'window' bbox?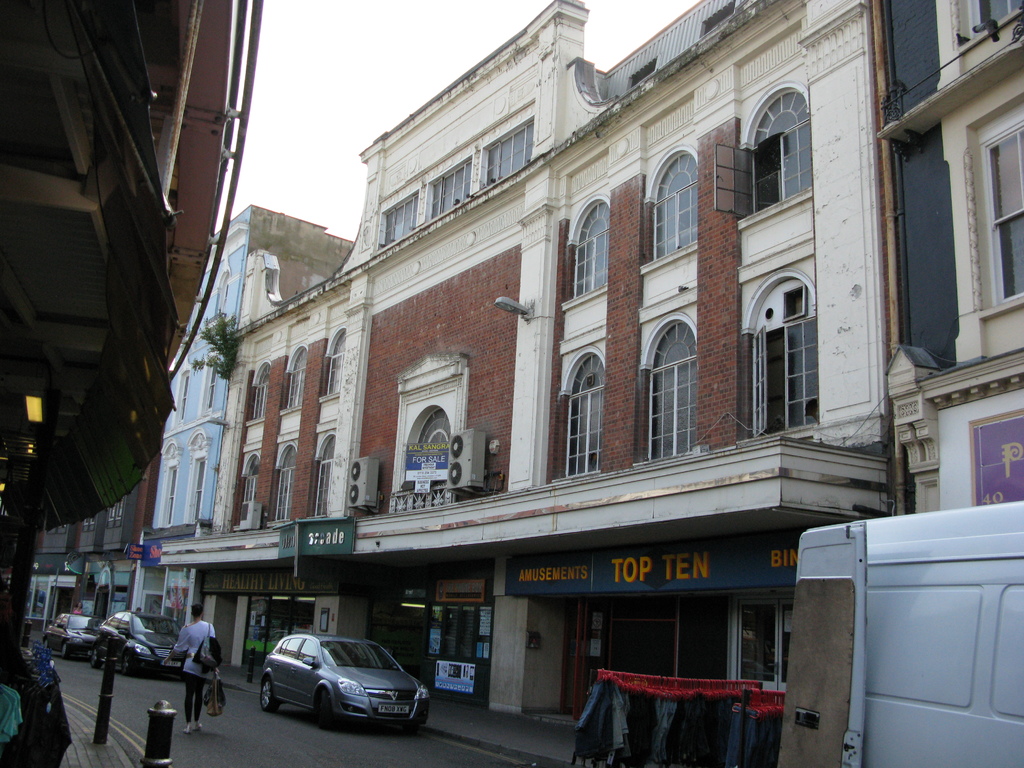
bbox(234, 447, 263, 529)
